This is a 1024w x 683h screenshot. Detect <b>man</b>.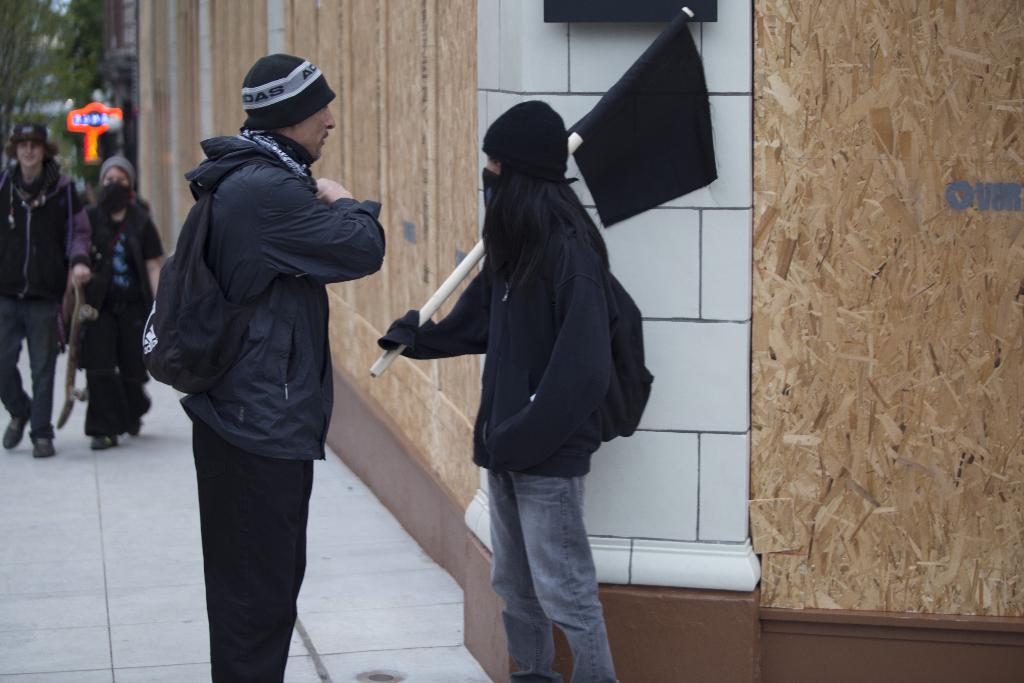
box(0, 123, 94, 462).
